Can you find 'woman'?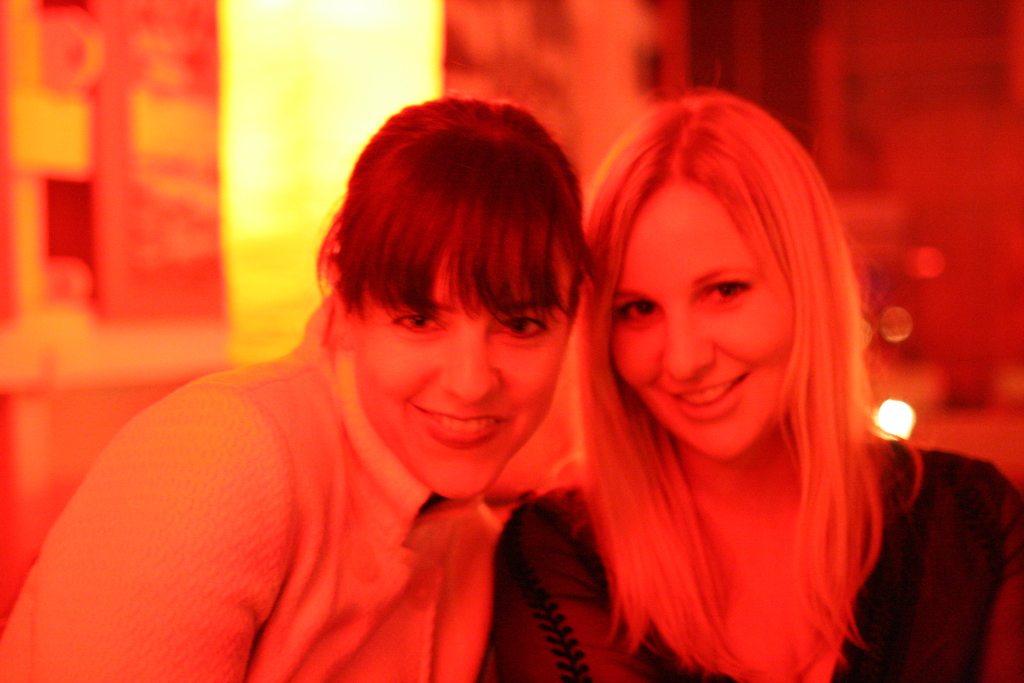
Yes, bounding box: [x1=492, y1=88, x2=1023, y2=682].
